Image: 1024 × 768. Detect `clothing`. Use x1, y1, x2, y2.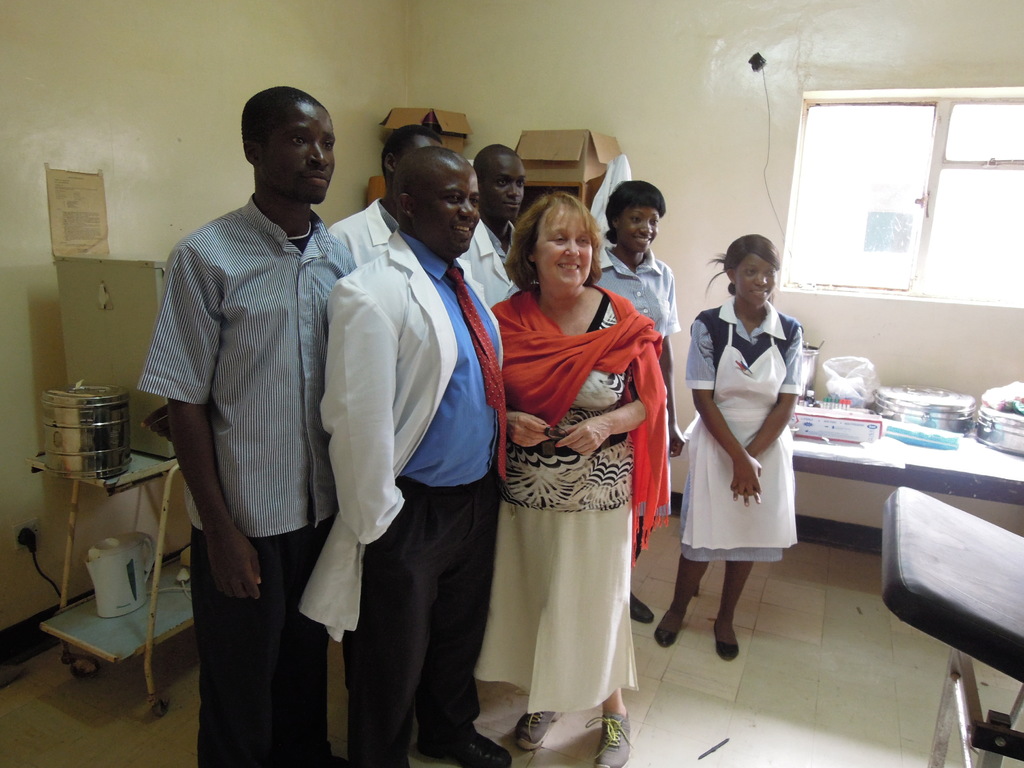
297, 244, 515, 767.
